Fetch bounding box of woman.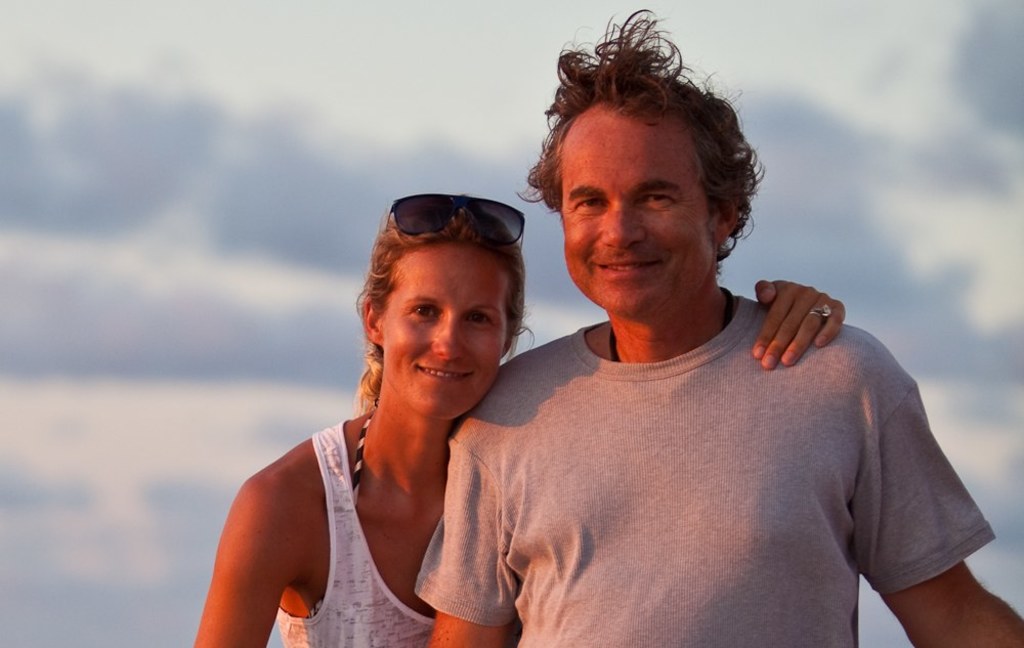
Bbox: x1=190 y1=195 x2=846 y2=647.
